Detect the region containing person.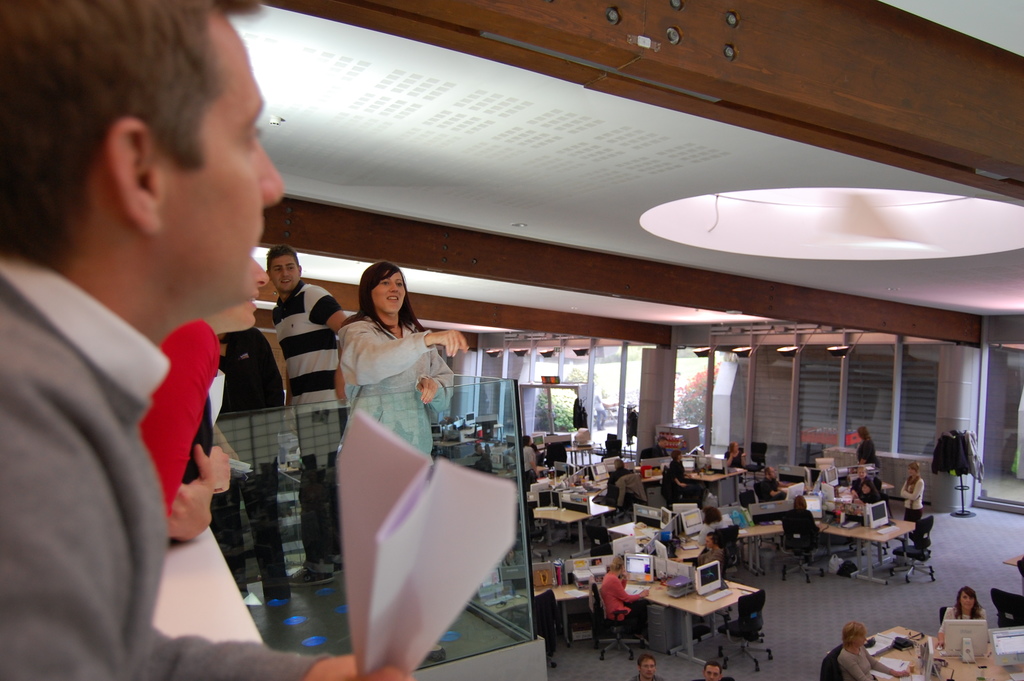
left=849, top=466, right=883, bottom=504.
